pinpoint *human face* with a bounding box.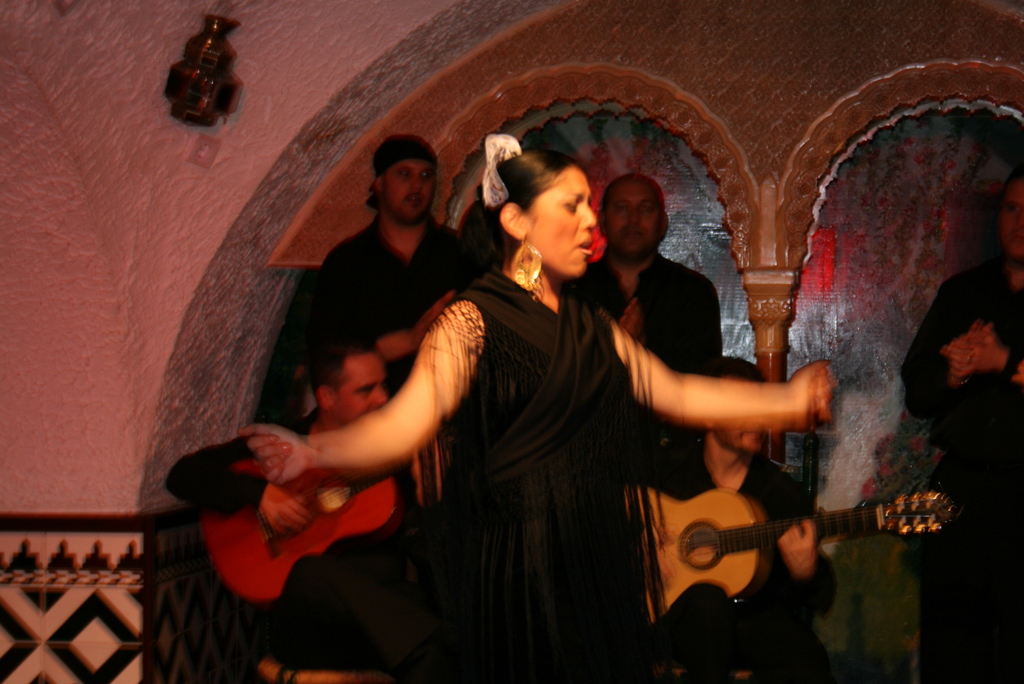
bbox(525, 161, 597, 276).
